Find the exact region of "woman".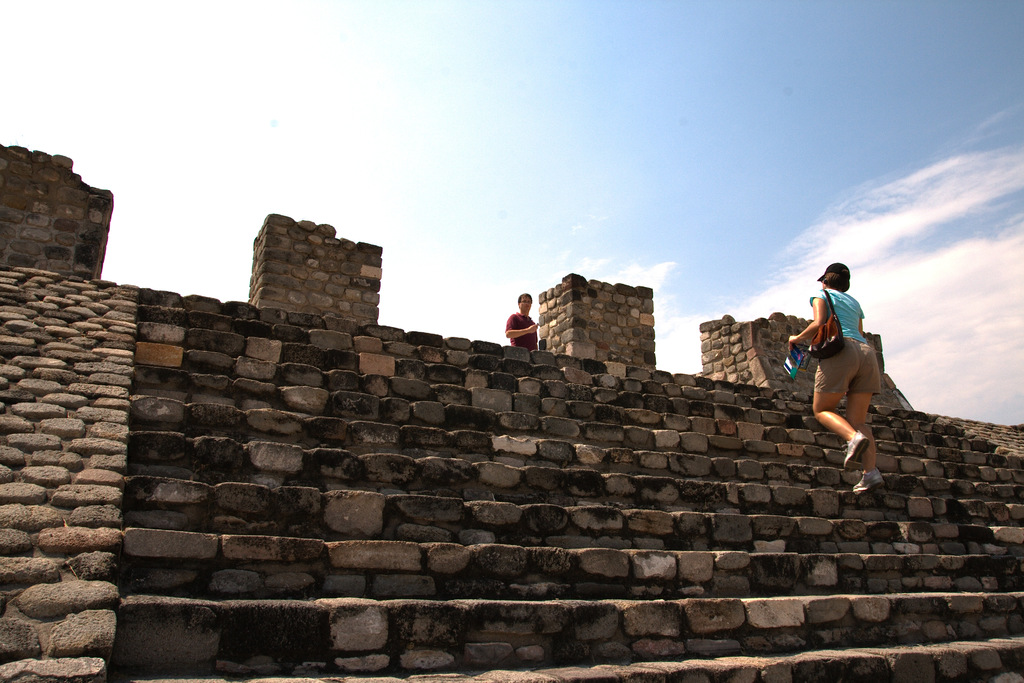
Exact region: l=796, t=259, r=891, b=491.
